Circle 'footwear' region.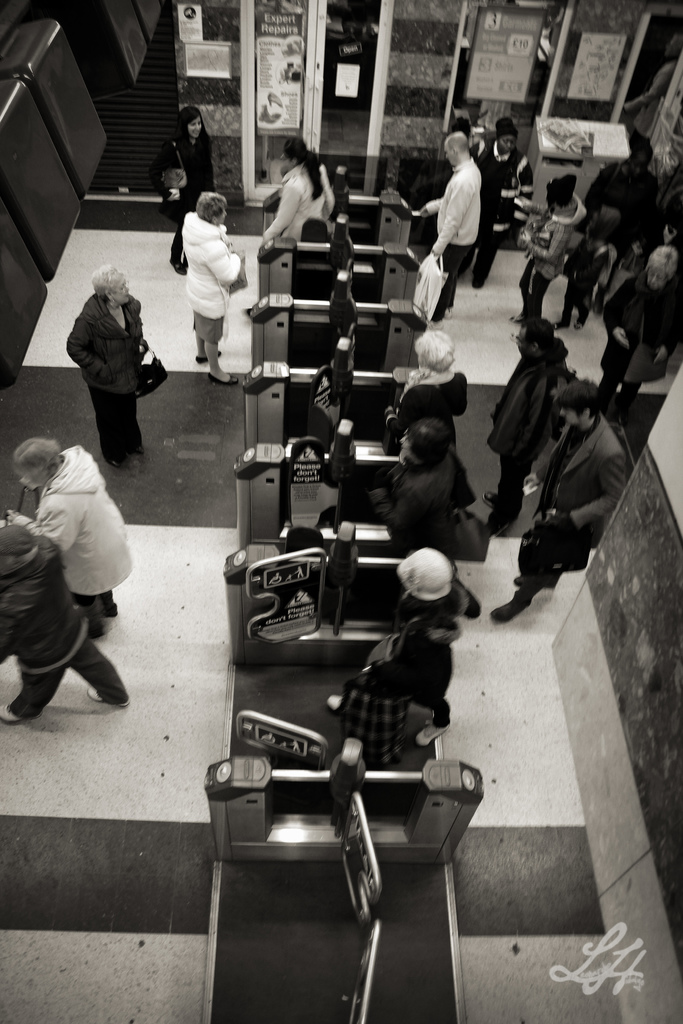
Region: l=0, t=702, r=43, b=723.
